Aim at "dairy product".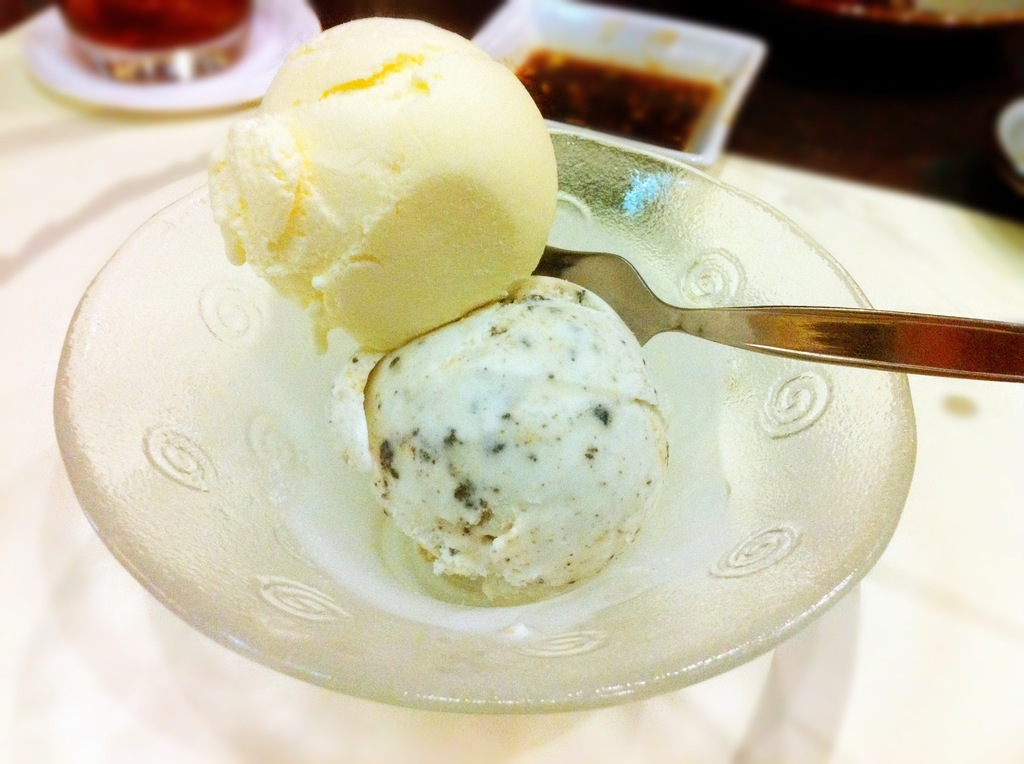
Aimed at region(347, 270, 662, 600).
